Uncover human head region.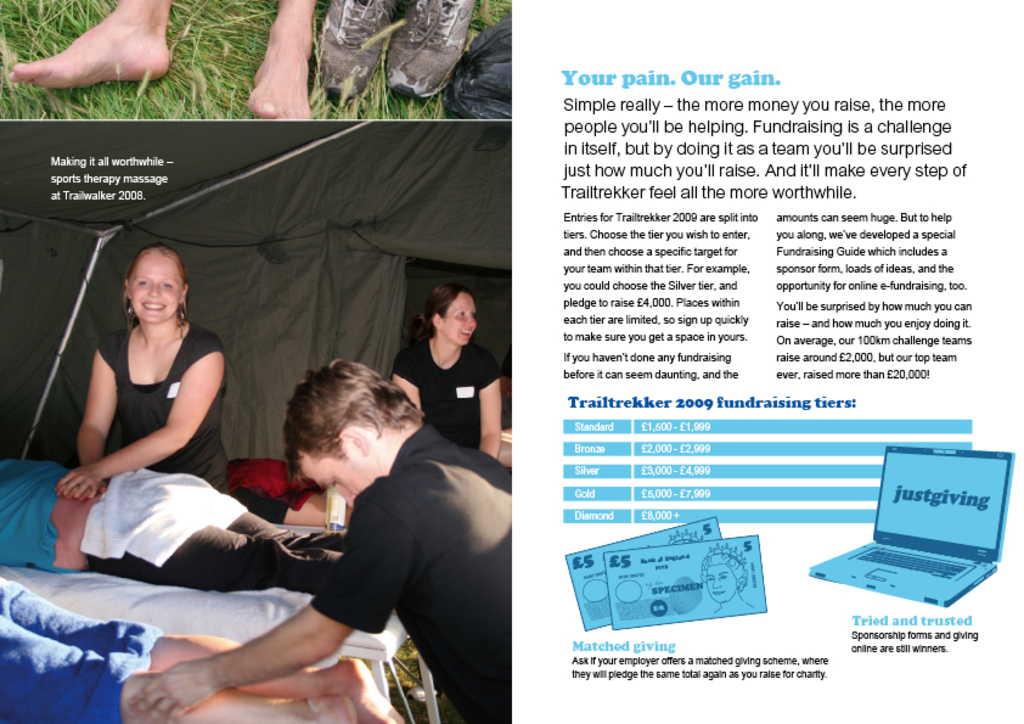
Uncovered: 423/281/477/348.
